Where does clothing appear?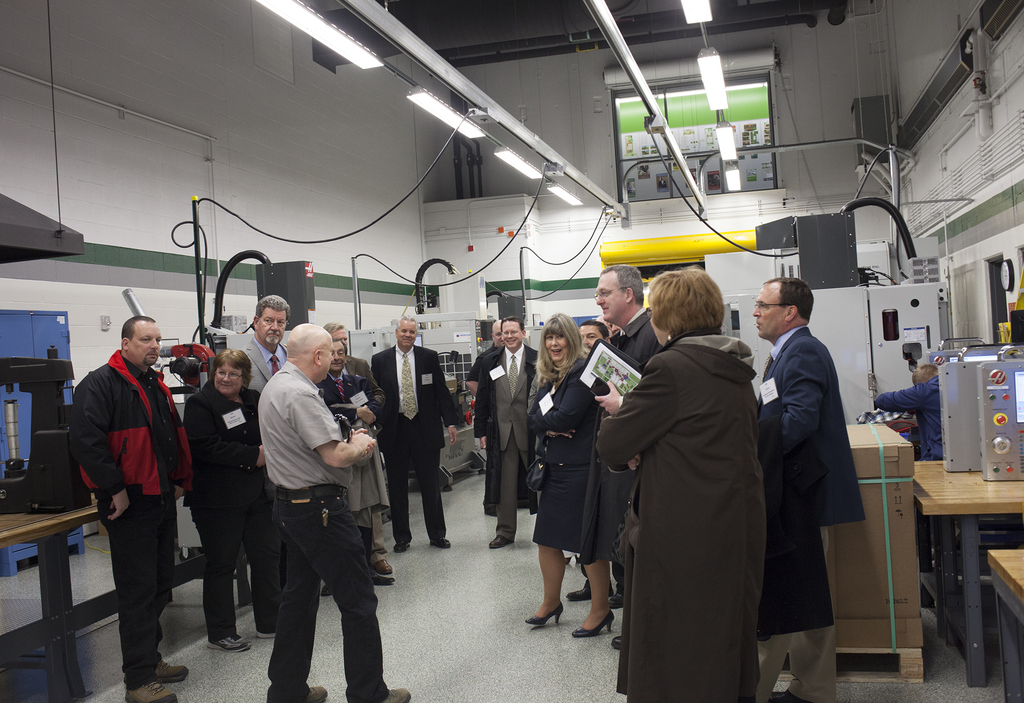
Appears at [576,308,666,654].
